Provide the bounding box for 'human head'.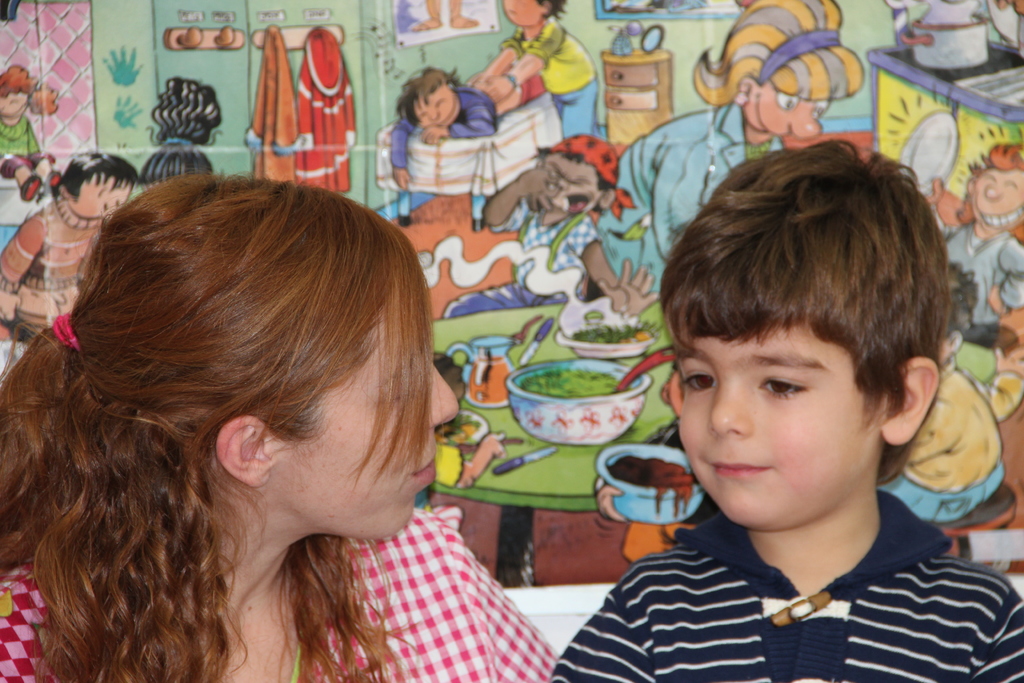
rect(409, 64, 461, 129).
